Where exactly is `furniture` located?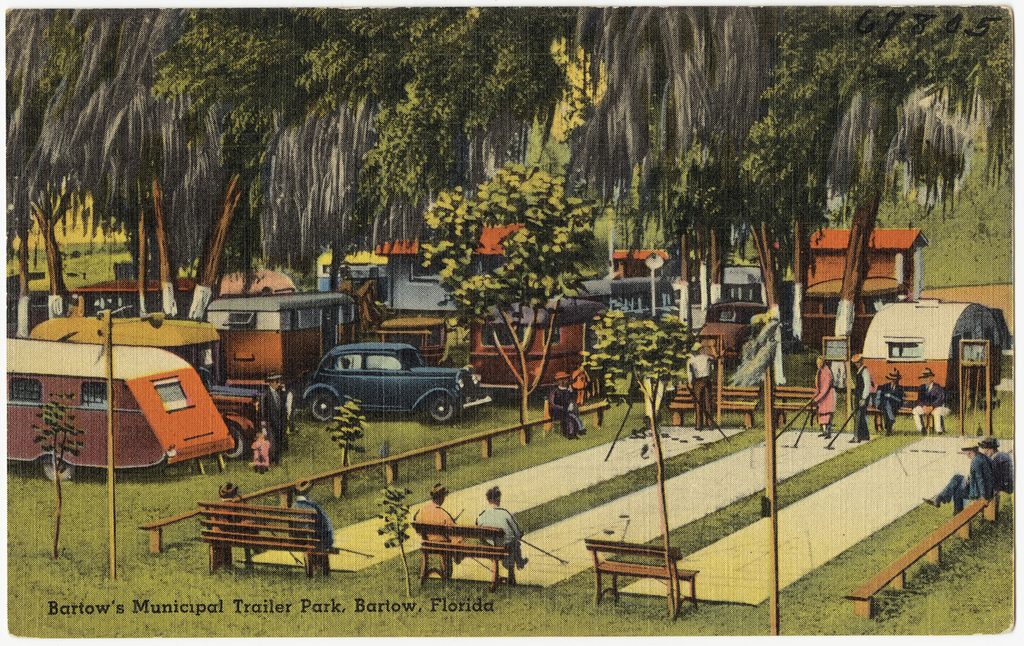
Its bounding box is locate(197, 501, 337, 580).
